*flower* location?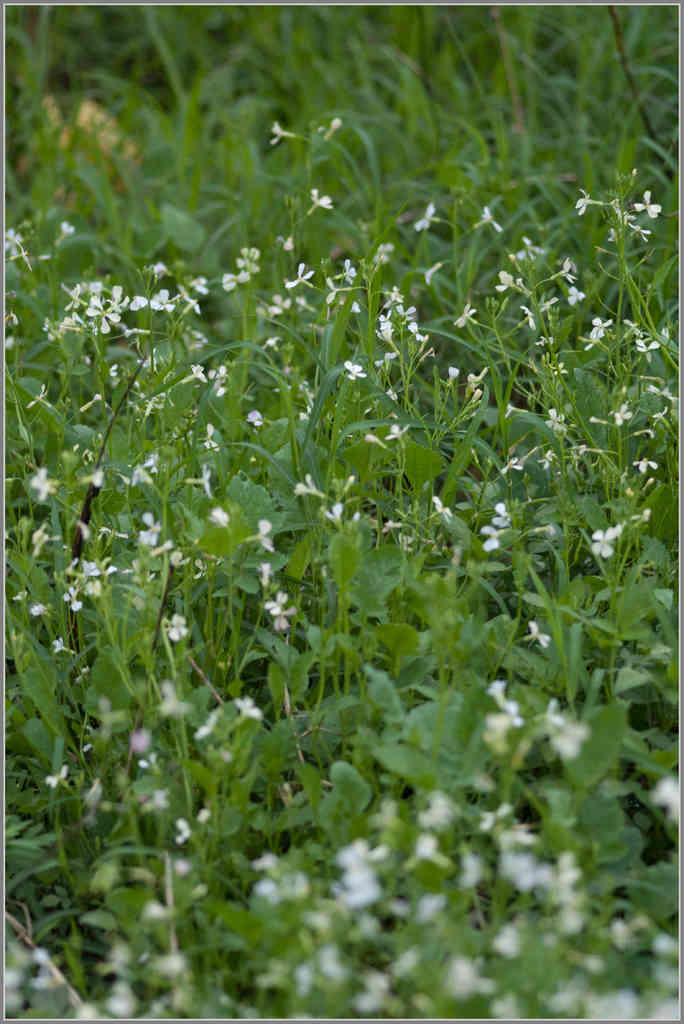
box=[181, 292, 204, 316]
